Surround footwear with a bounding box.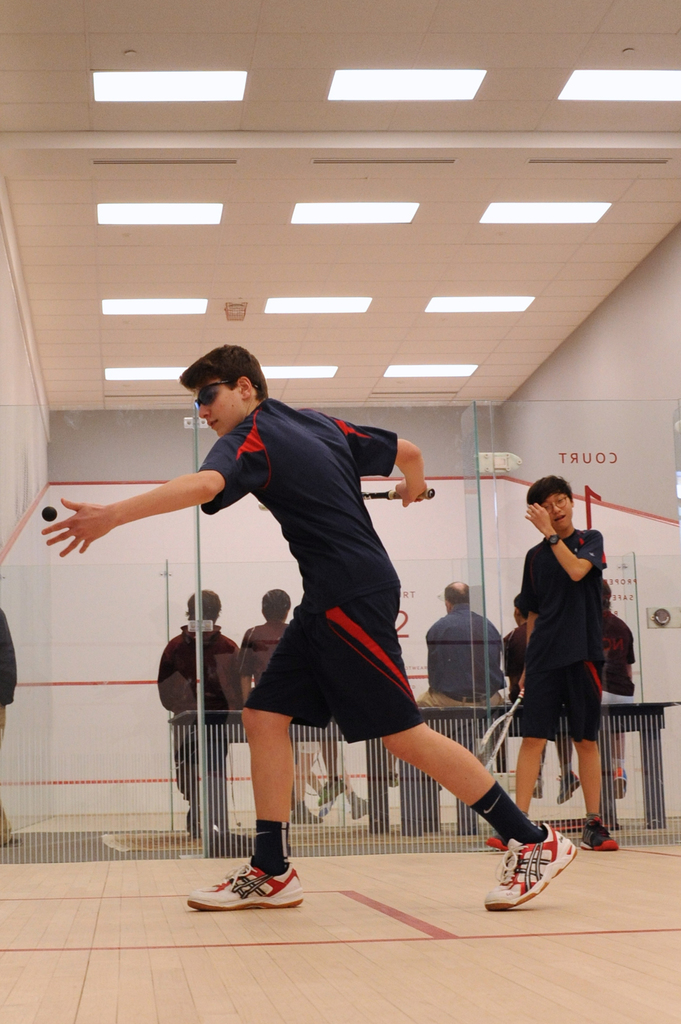
291/800/323/826.
